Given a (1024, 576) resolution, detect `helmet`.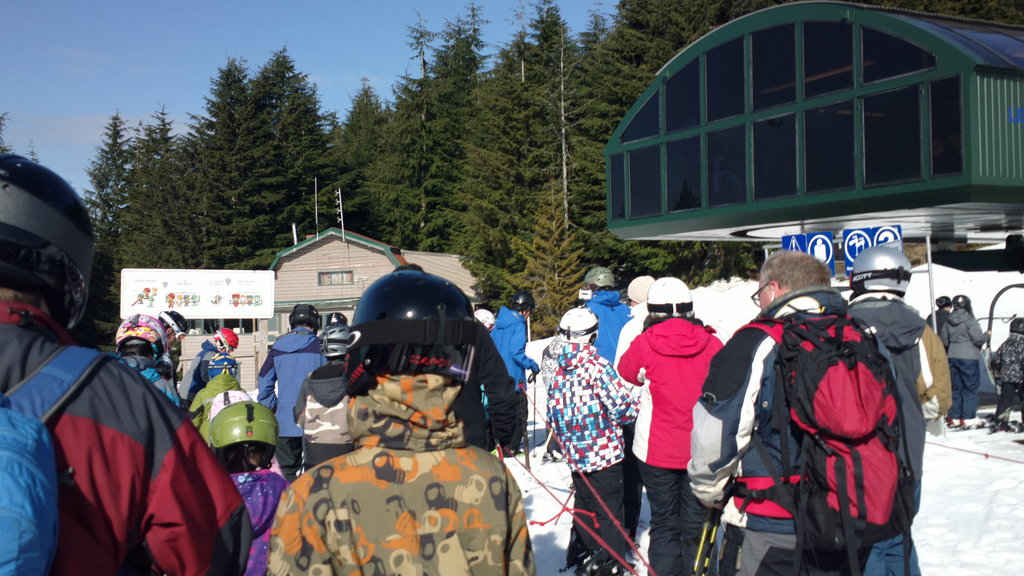
locate(644, 275, 697, 322).
